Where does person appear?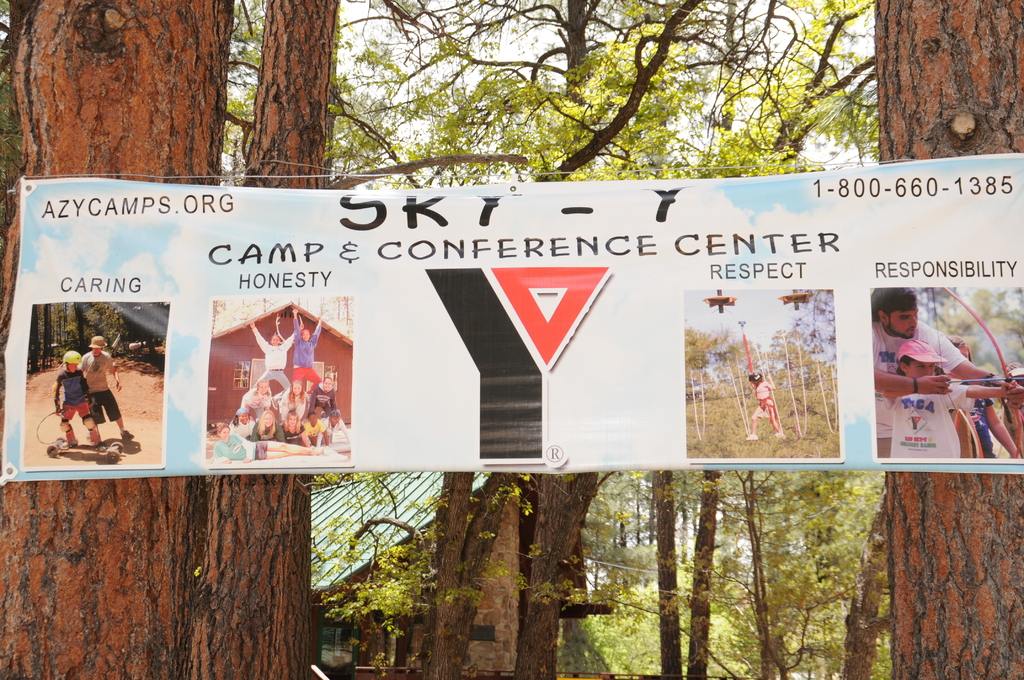
Appears at 740/360/781/442.
